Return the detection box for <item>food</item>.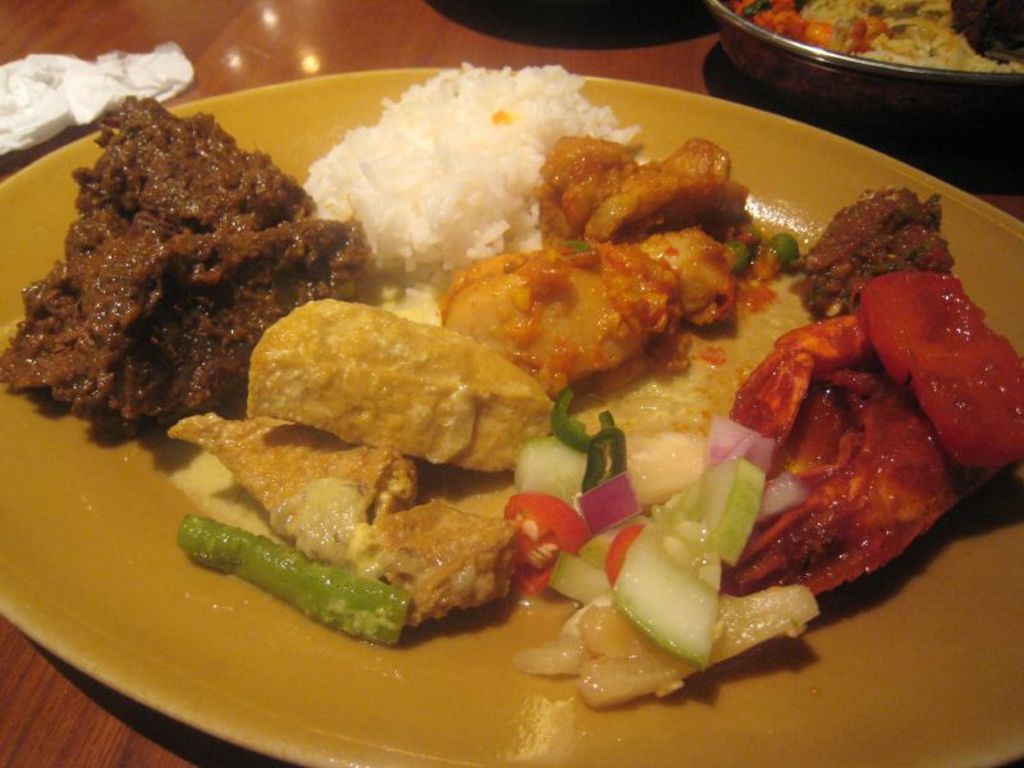
[736, 0, 833, 49].
